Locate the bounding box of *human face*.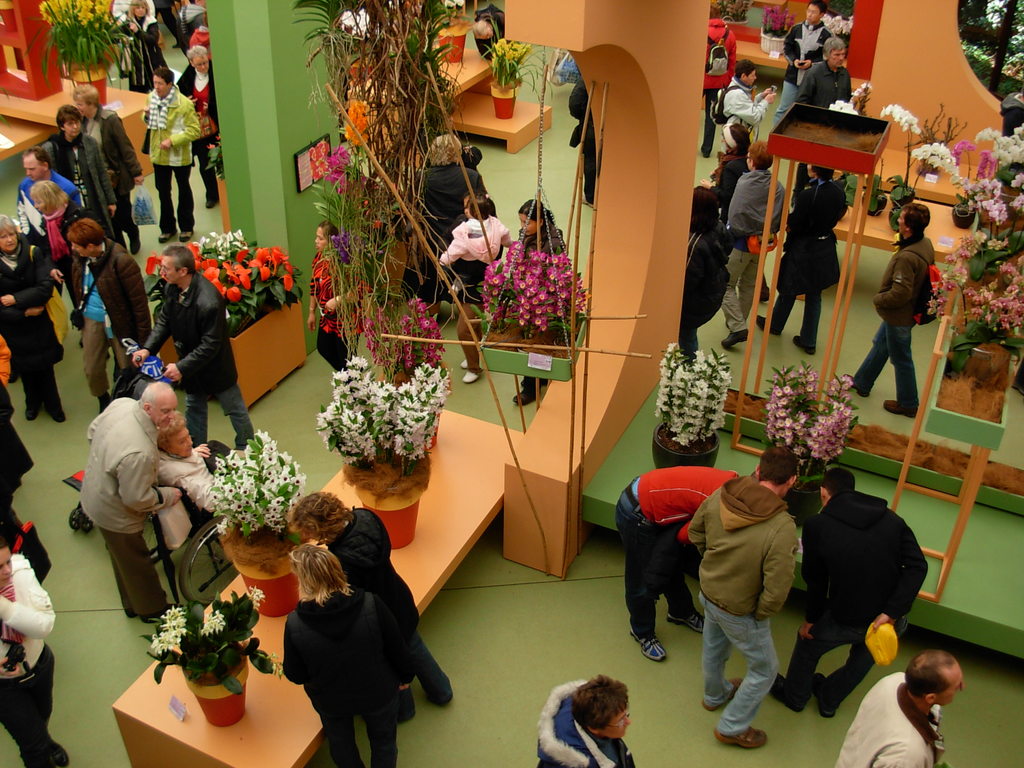
Bounding box: Rect(159, 255, 177, 282).
